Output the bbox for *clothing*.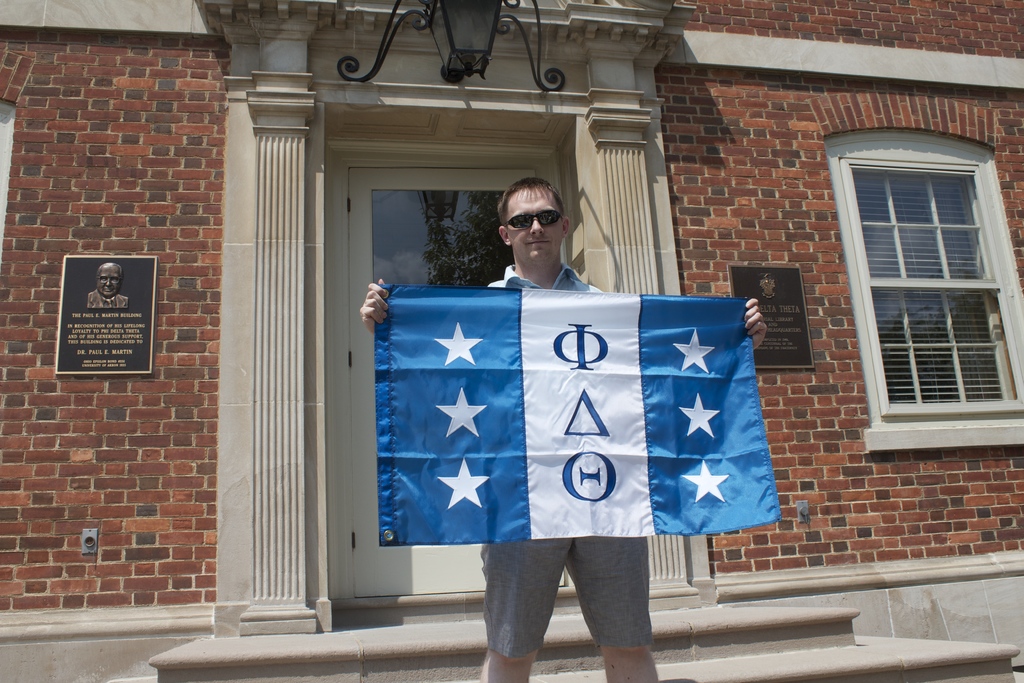
(86, 288, 129, 308).
